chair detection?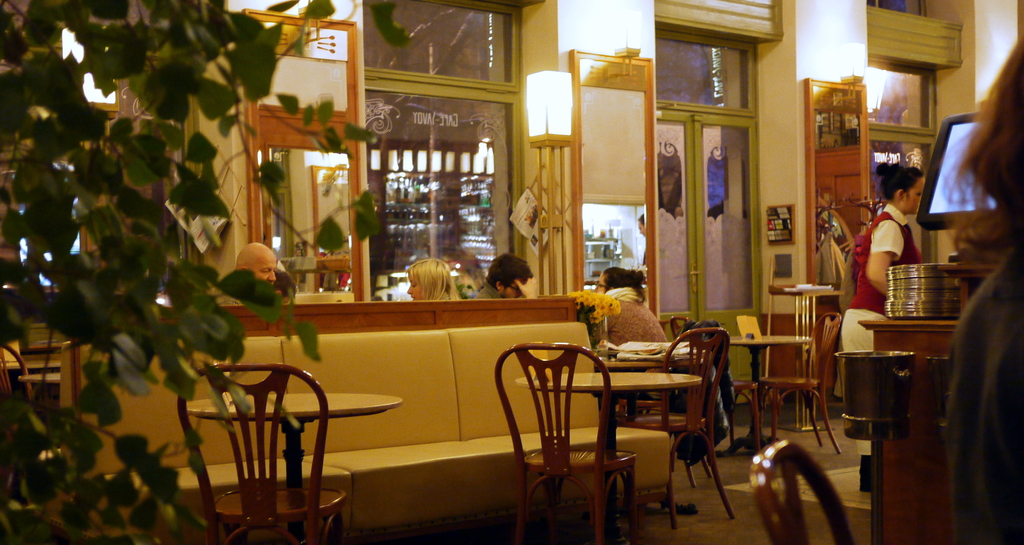
{"x1": 612, "y1": 328, "x2": 732, "y2": 529}
